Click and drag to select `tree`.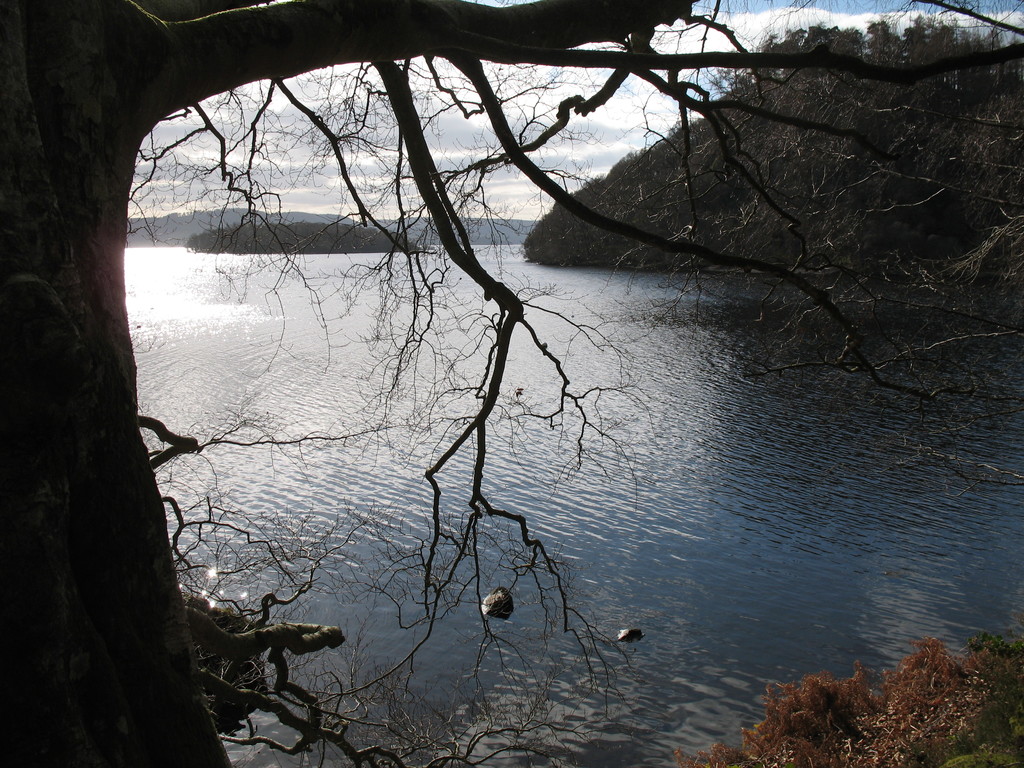
Selection: <box>0,1,1023,767</box>.
